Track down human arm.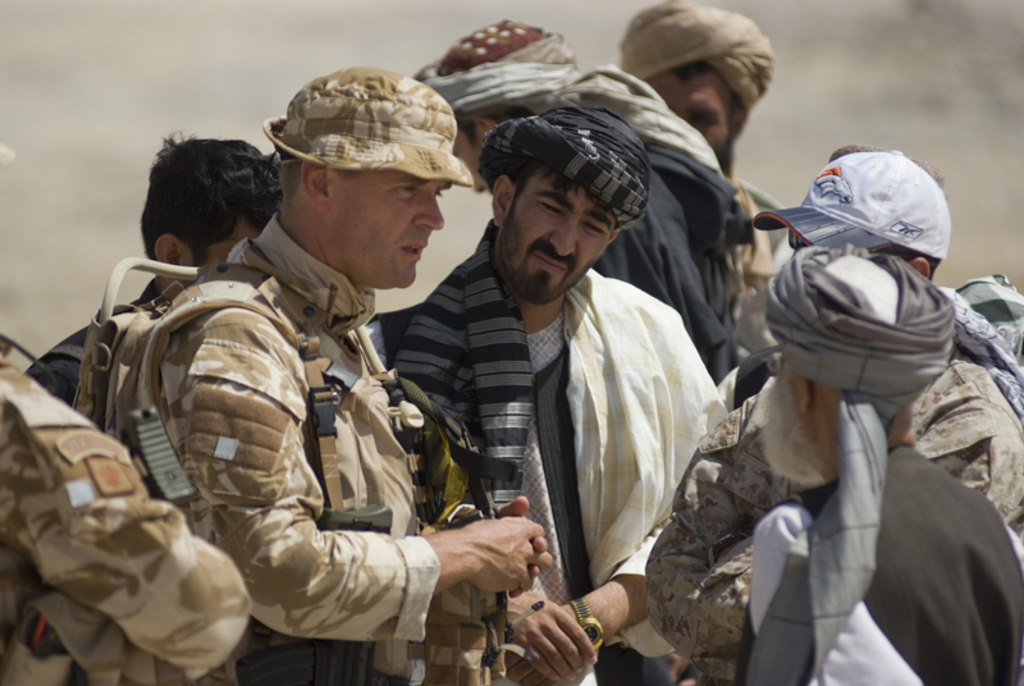
Tracked to l=188, t=439, r=541, b=658.
